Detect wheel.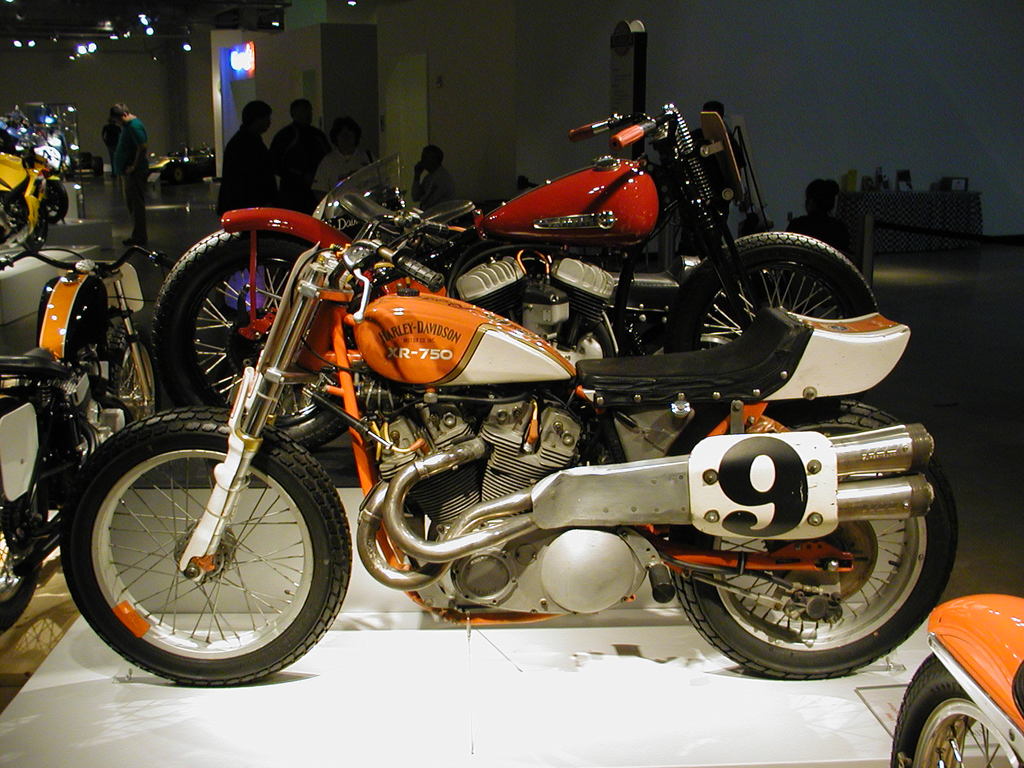
Detected at box(664, 226, 874, 399).
